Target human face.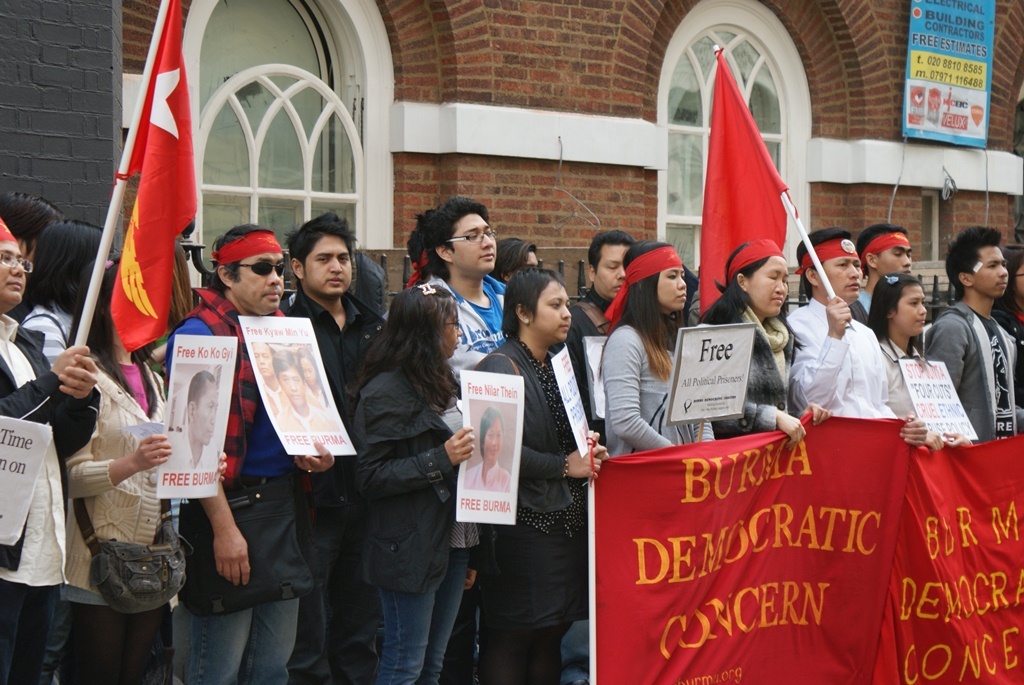
Target region: <region>875, 245, 912, 272</region>.
